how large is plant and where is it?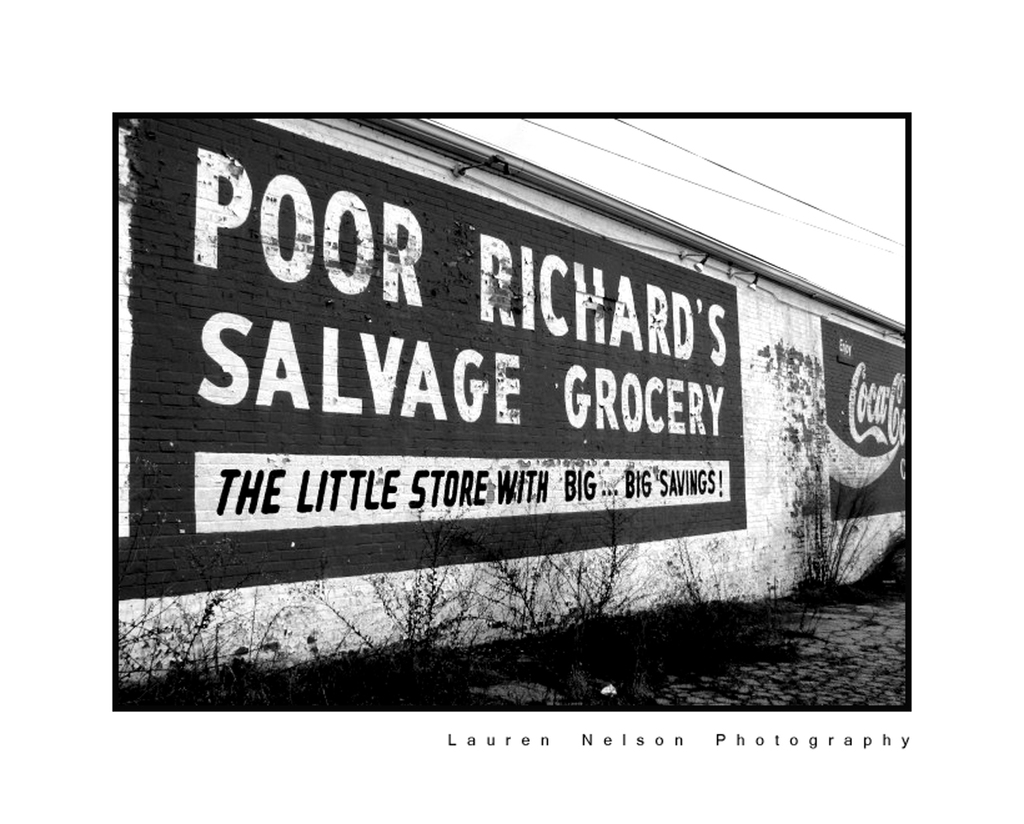
Bounding box: <bbox>551, 480, 634, 668</bbox>.
